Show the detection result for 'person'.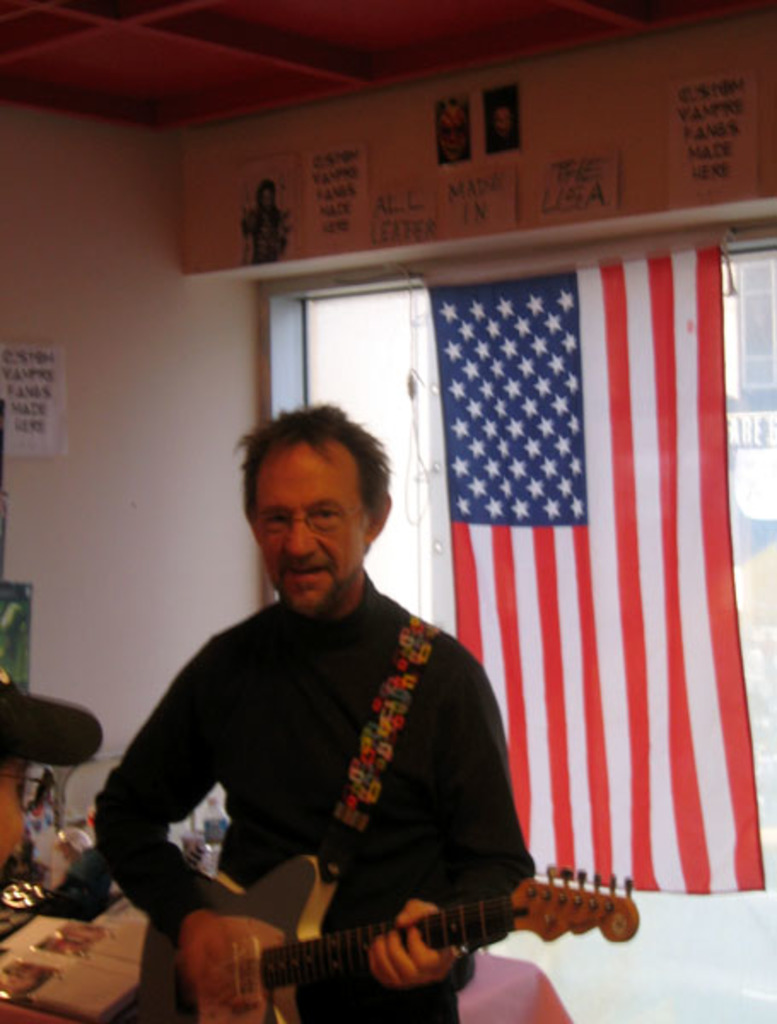
(0, 669, 101, 867).
